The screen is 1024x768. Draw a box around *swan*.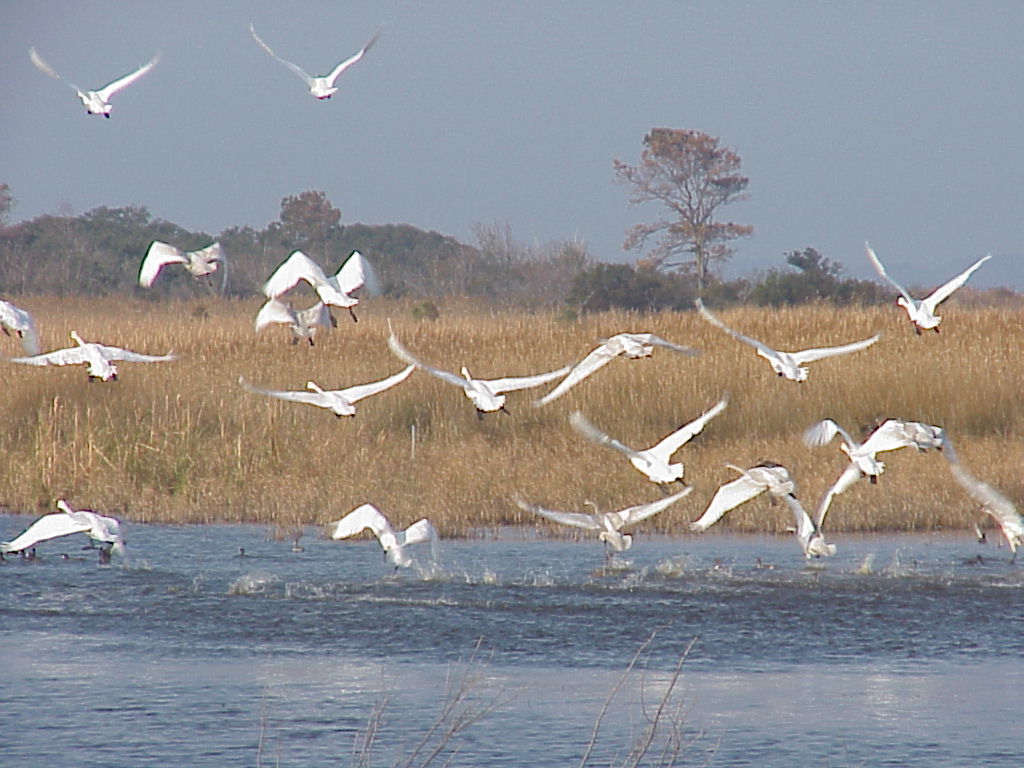
bbox=(331, 502, 433, 577).
